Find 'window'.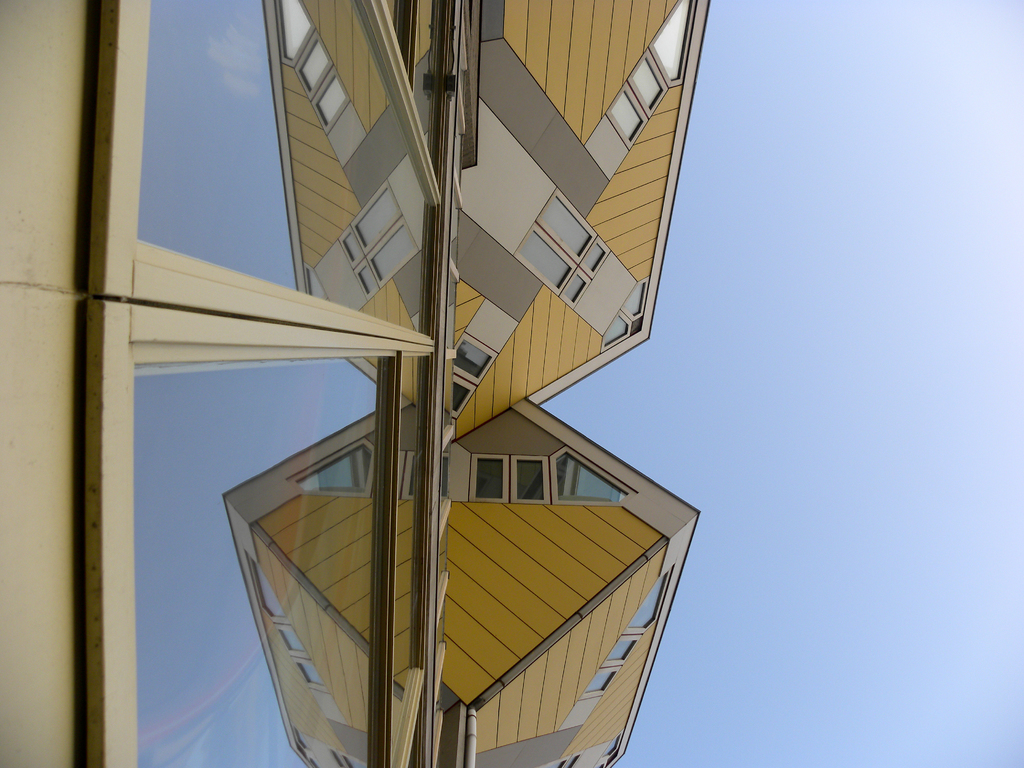
locate(602, 281, 644, 354).
